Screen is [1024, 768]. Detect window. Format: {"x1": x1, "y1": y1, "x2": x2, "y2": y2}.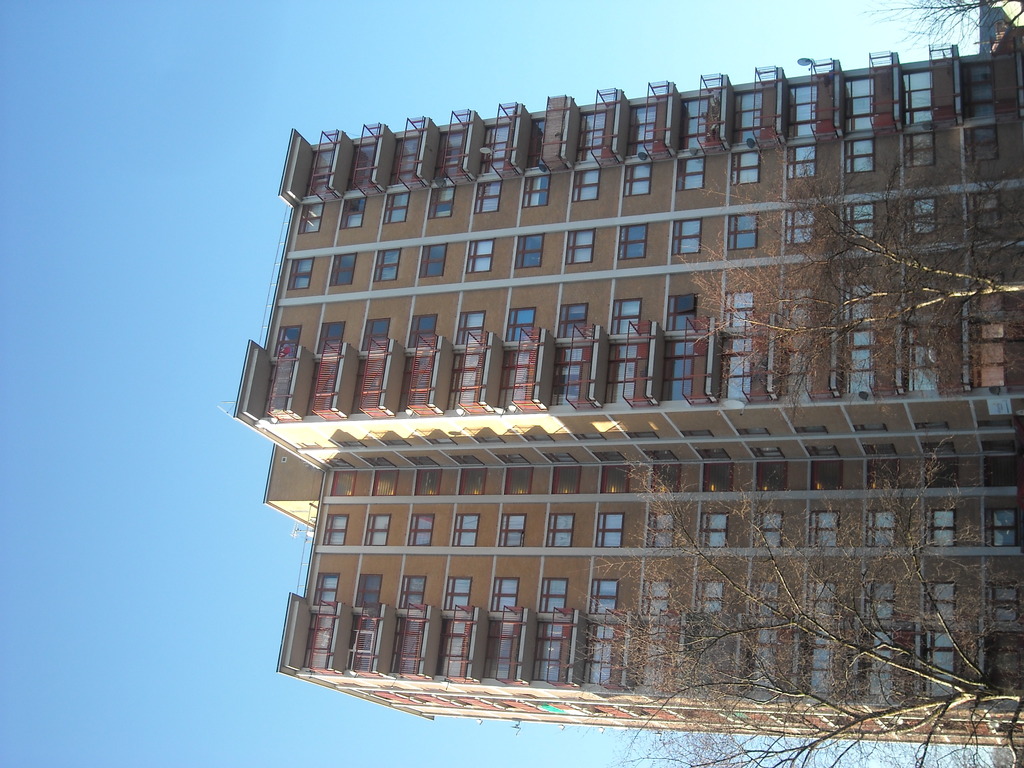
{"x1": 521, "y1": 433, "x2": 553, "y2": 443}.
